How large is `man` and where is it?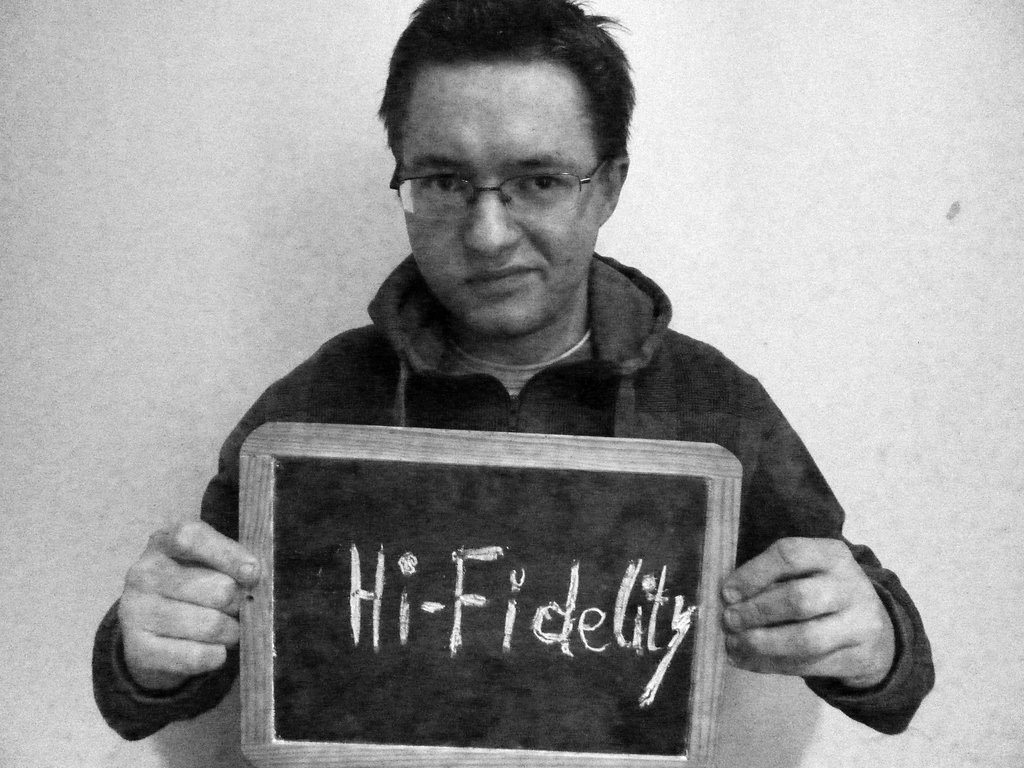
Bounding box: pyautogui.locateOnScreen(93, 0, 929, 743).
